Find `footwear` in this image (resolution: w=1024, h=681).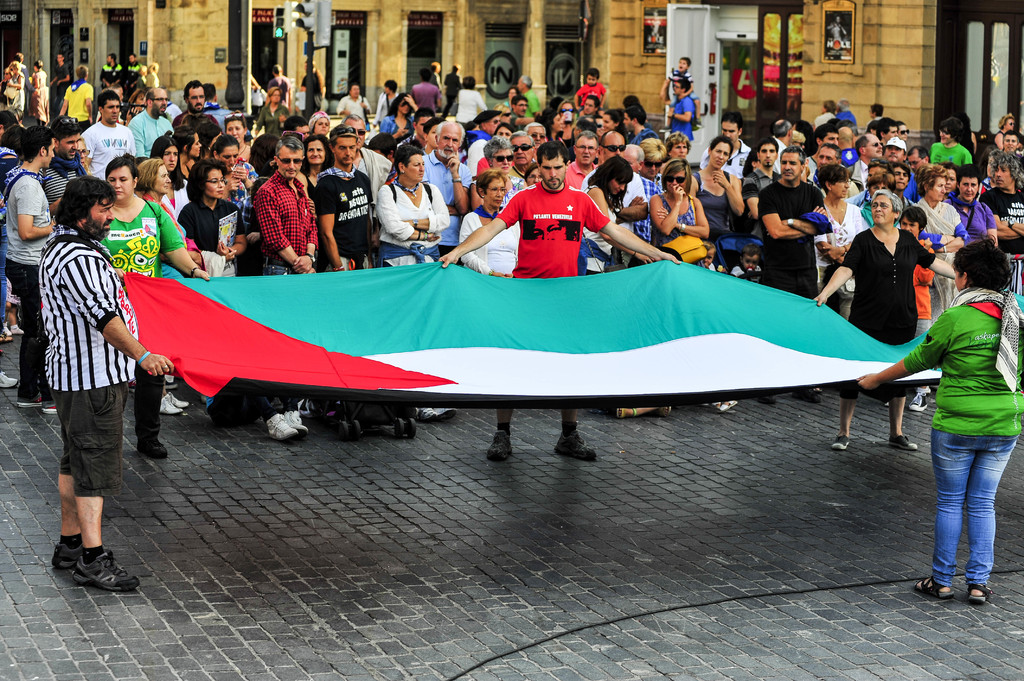
17:392:41:413.
